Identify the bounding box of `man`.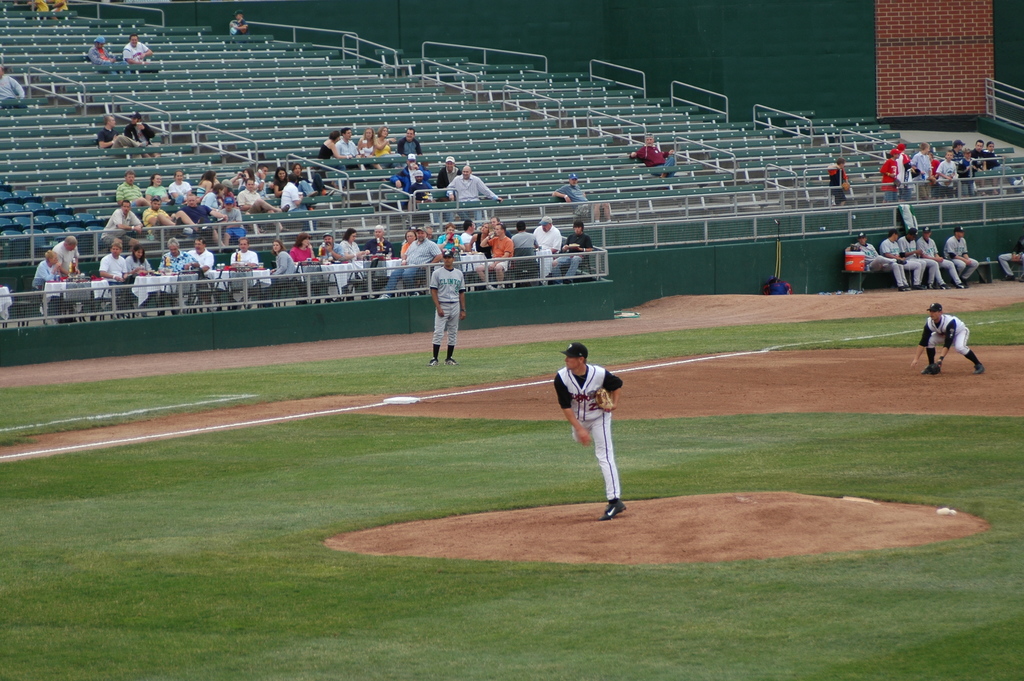
114,175,148,204.
